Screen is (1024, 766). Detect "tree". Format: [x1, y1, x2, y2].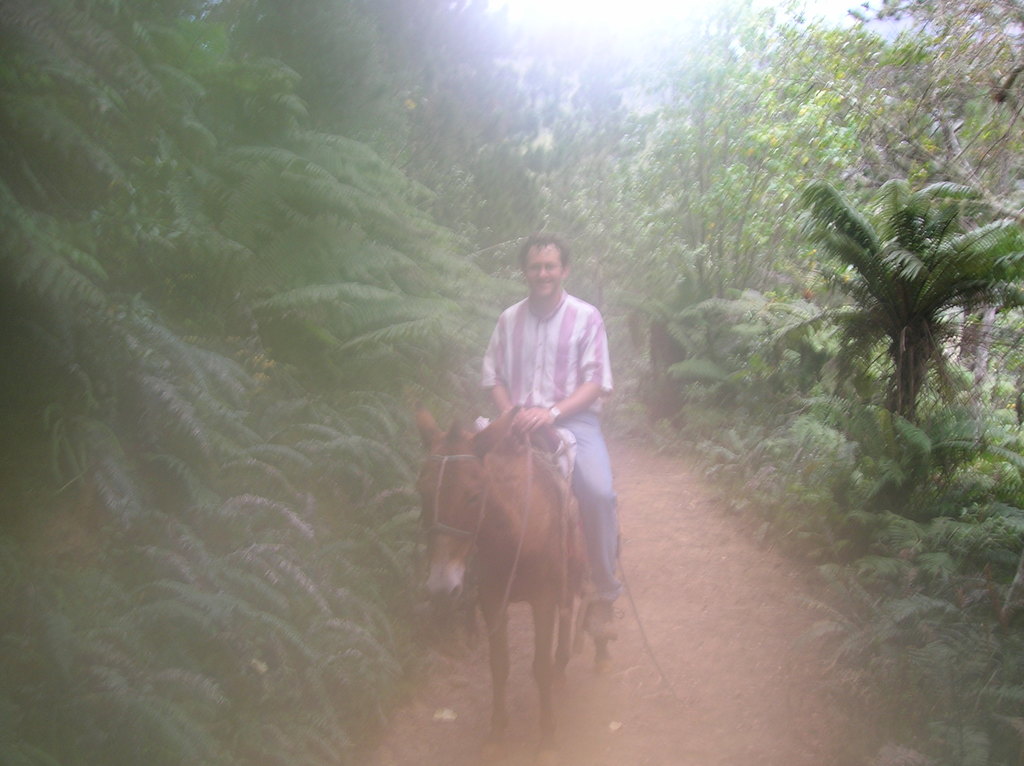
[0, 0, 757, 765].
